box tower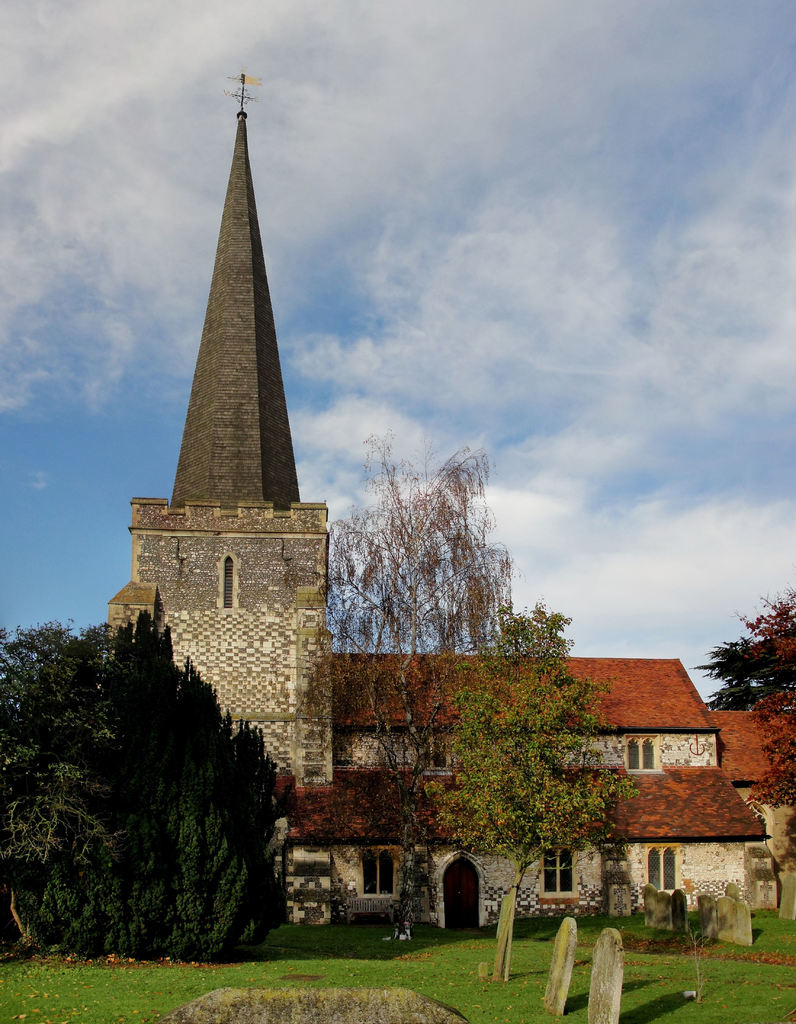
(left=110, top=70, right=329, bottom=923)
